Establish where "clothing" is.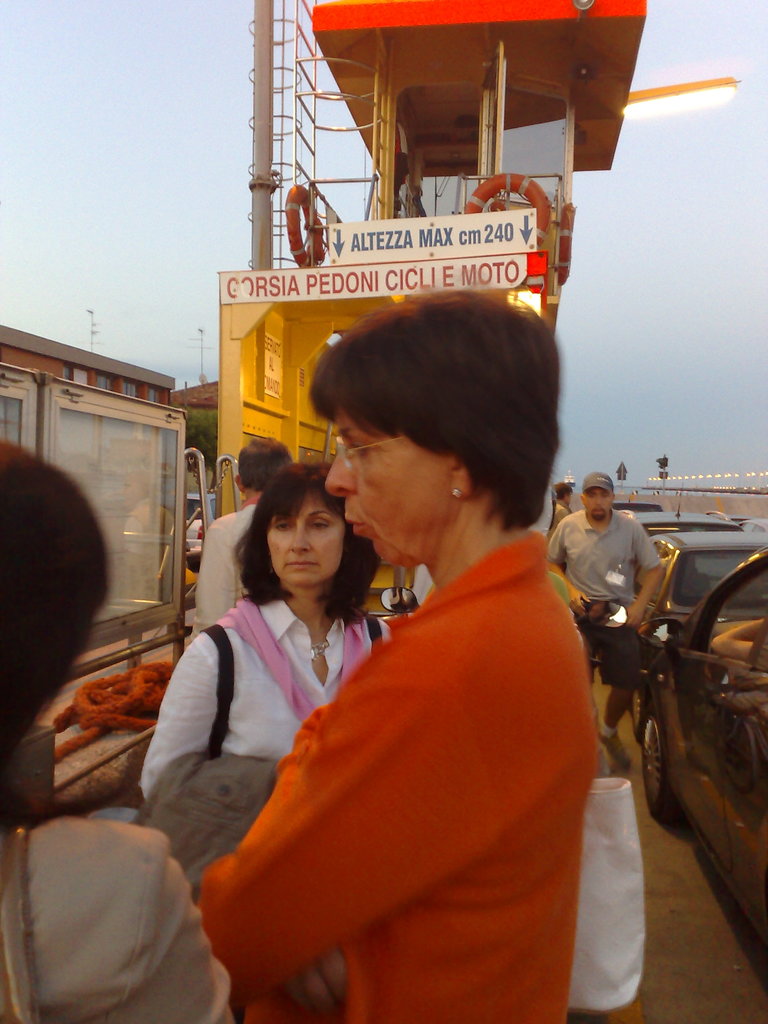
Established at x1=196, y1=504, x2=261, y2=627.
